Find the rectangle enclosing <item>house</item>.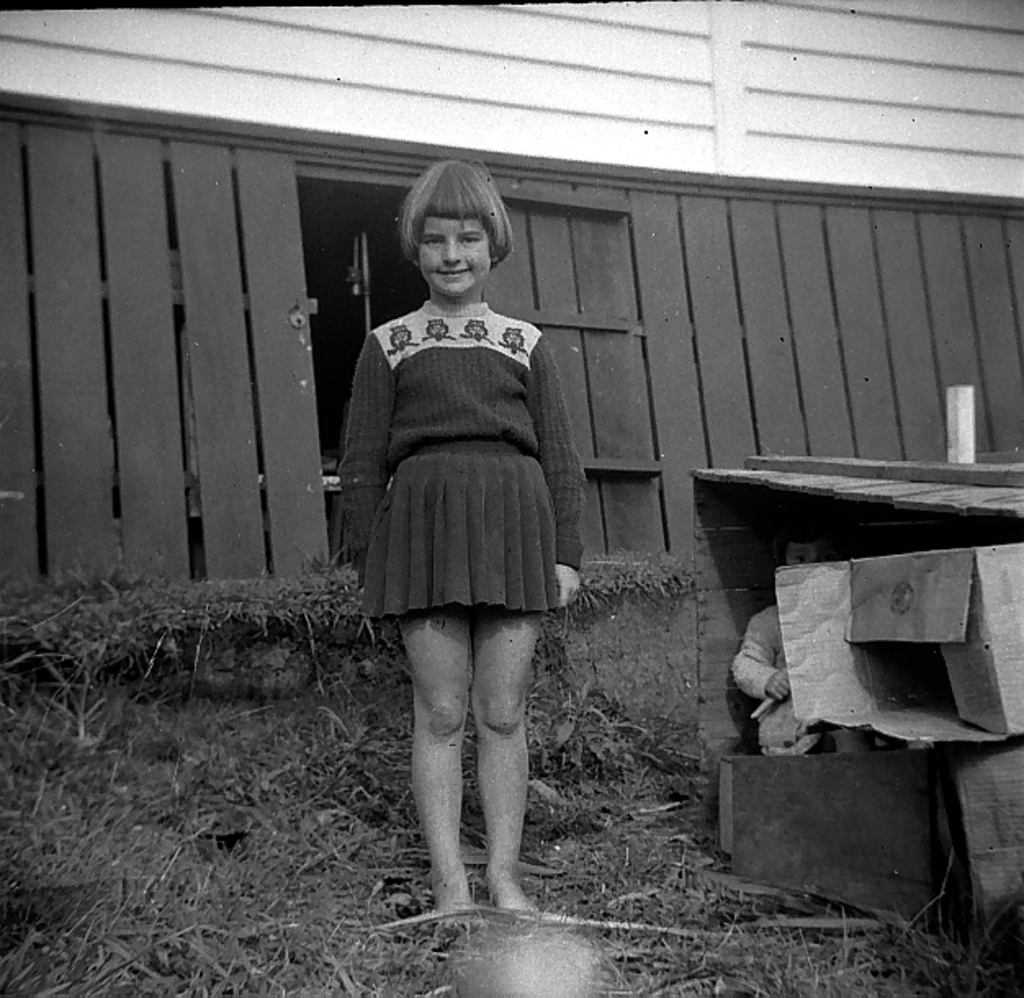
{"left": 111, "top": 0, "right": 903, "bottom": 895}.
